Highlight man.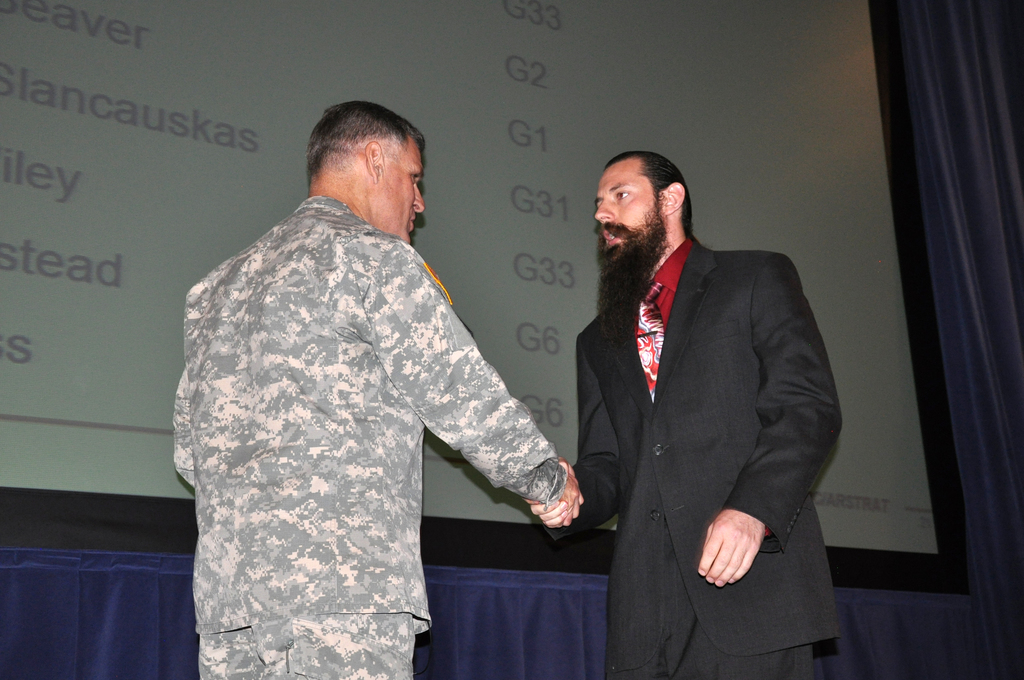
Highlighted region: box(531, 152, 842, 679).
